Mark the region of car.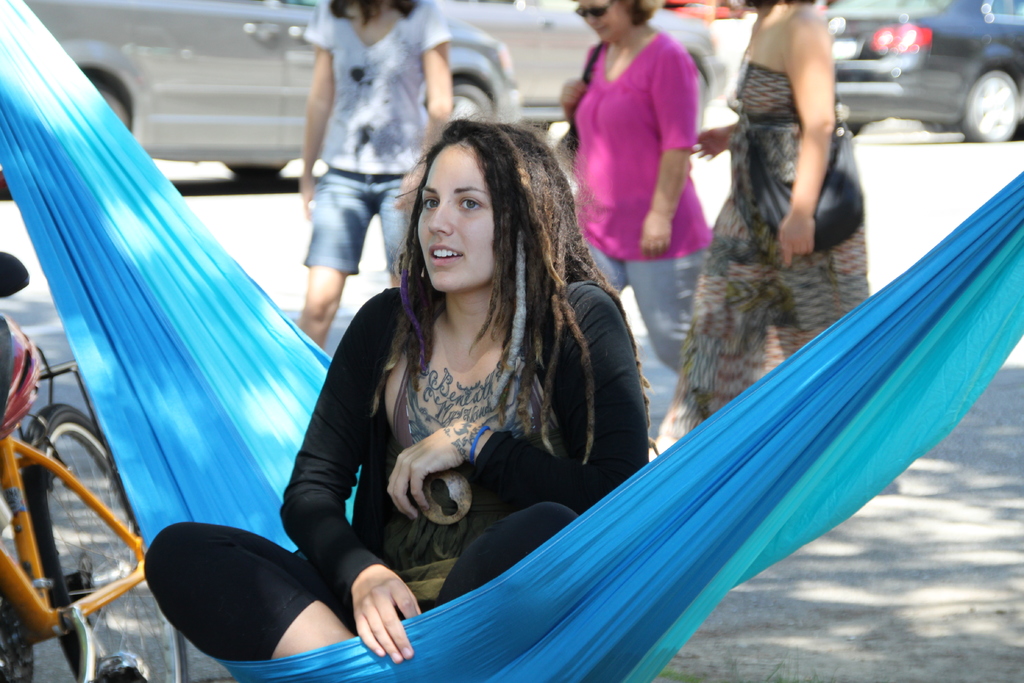
Region: {"left": 829, "top": 0, "right": 1023, "bottom": 137}.
